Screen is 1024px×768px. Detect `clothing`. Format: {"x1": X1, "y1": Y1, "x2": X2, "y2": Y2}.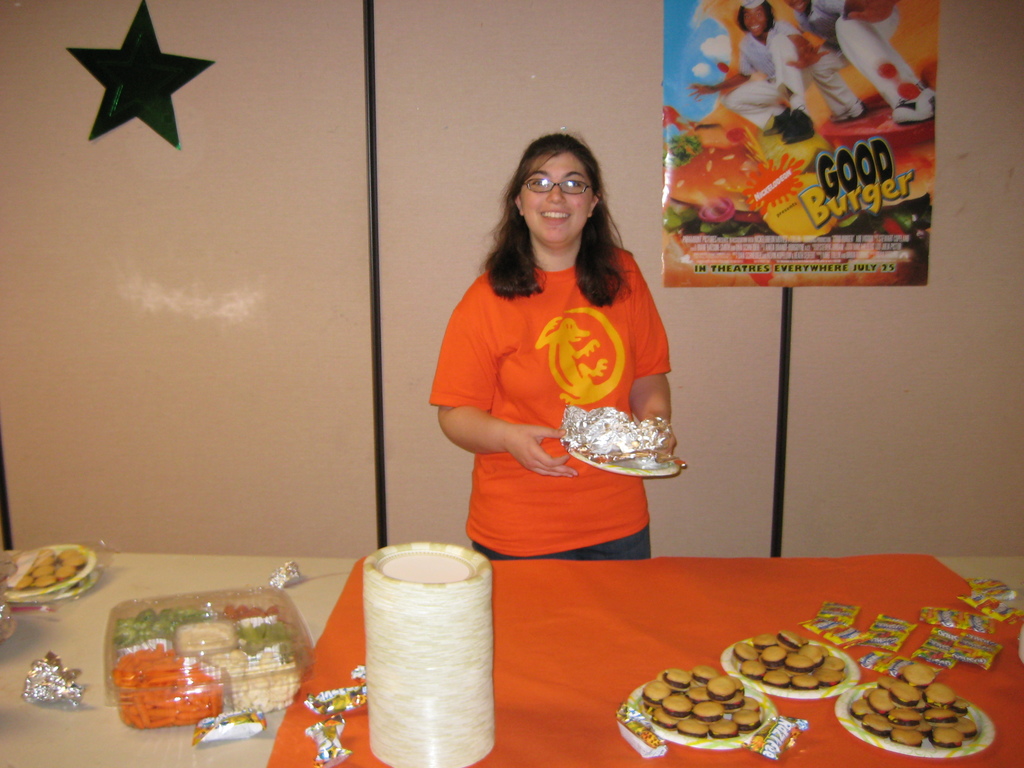
{"x1": 719, "y1": 24, "x2": 806, "y2": 125}.
